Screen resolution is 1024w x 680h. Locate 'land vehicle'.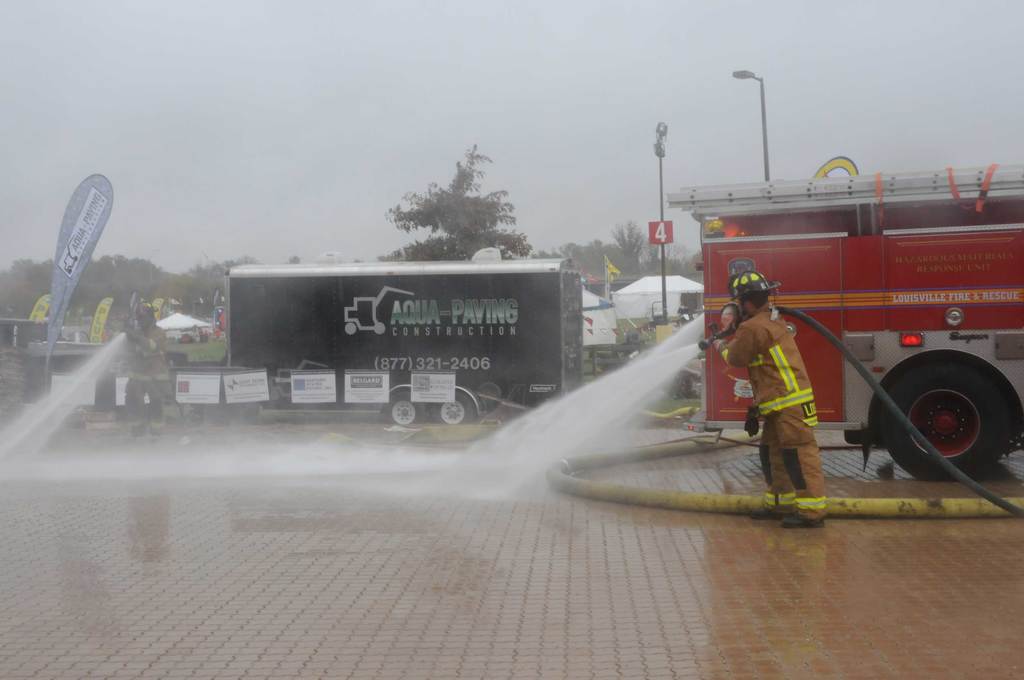
region(677, 175, 1023, 498).
